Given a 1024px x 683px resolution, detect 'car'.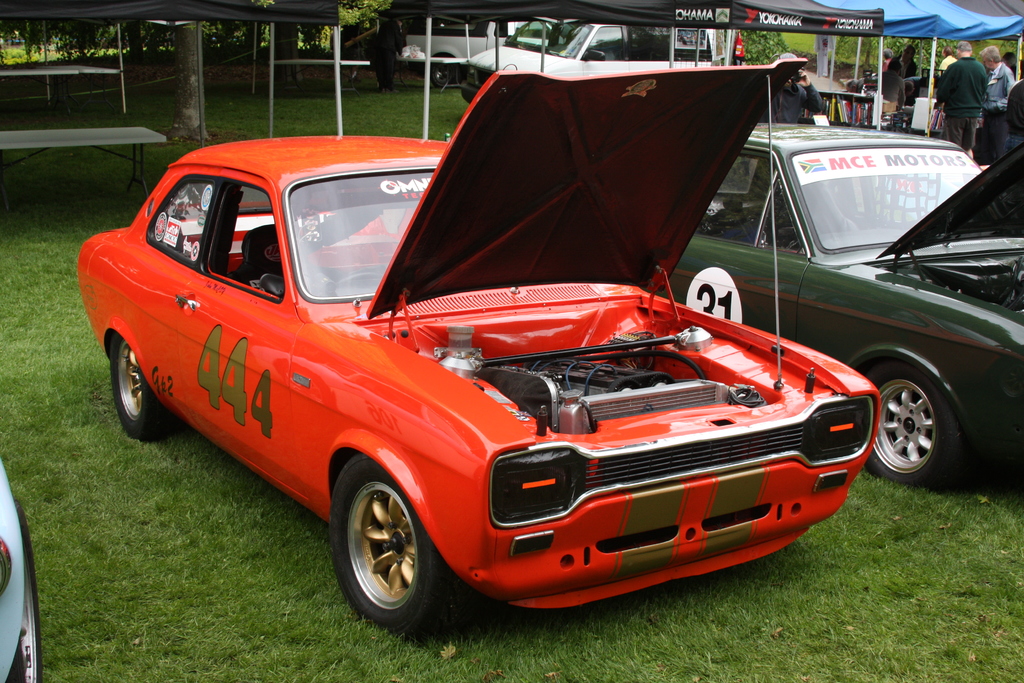
bbox=[658, 122, 1023, 486].
